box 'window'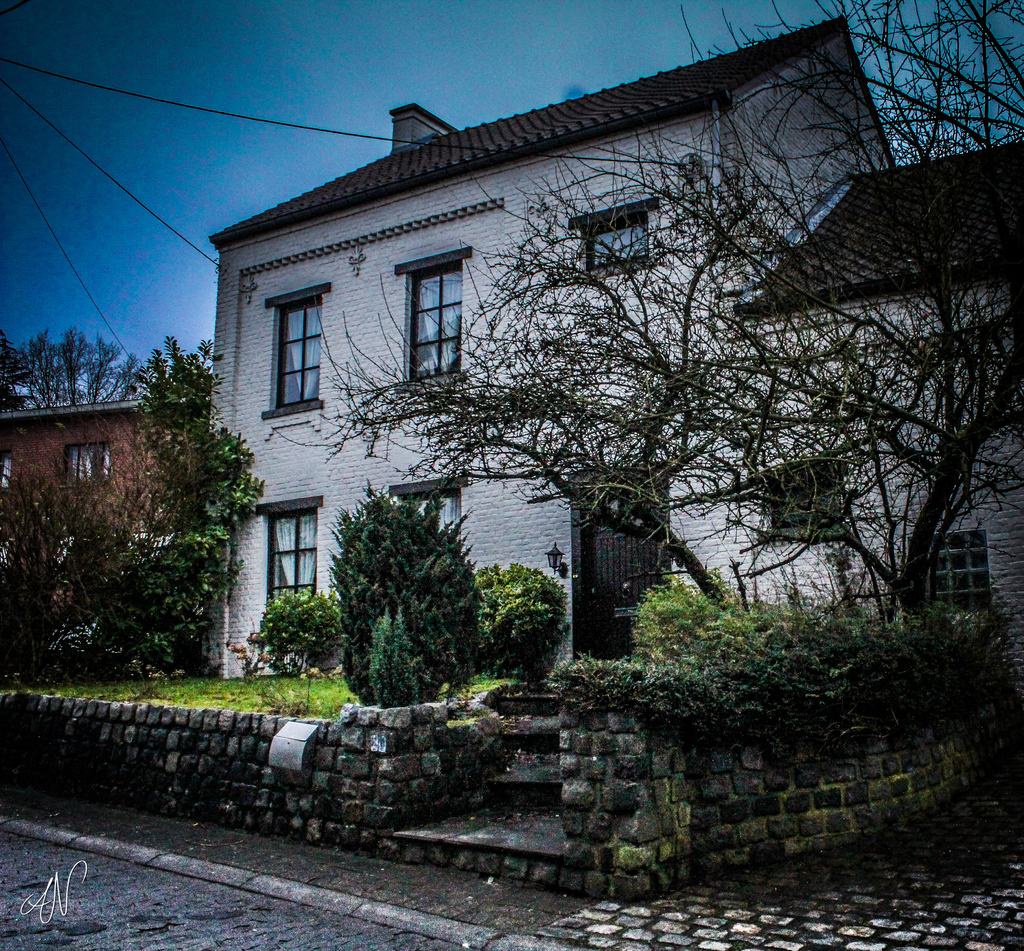
[left=273, top=303, right=325, bottom=404]
